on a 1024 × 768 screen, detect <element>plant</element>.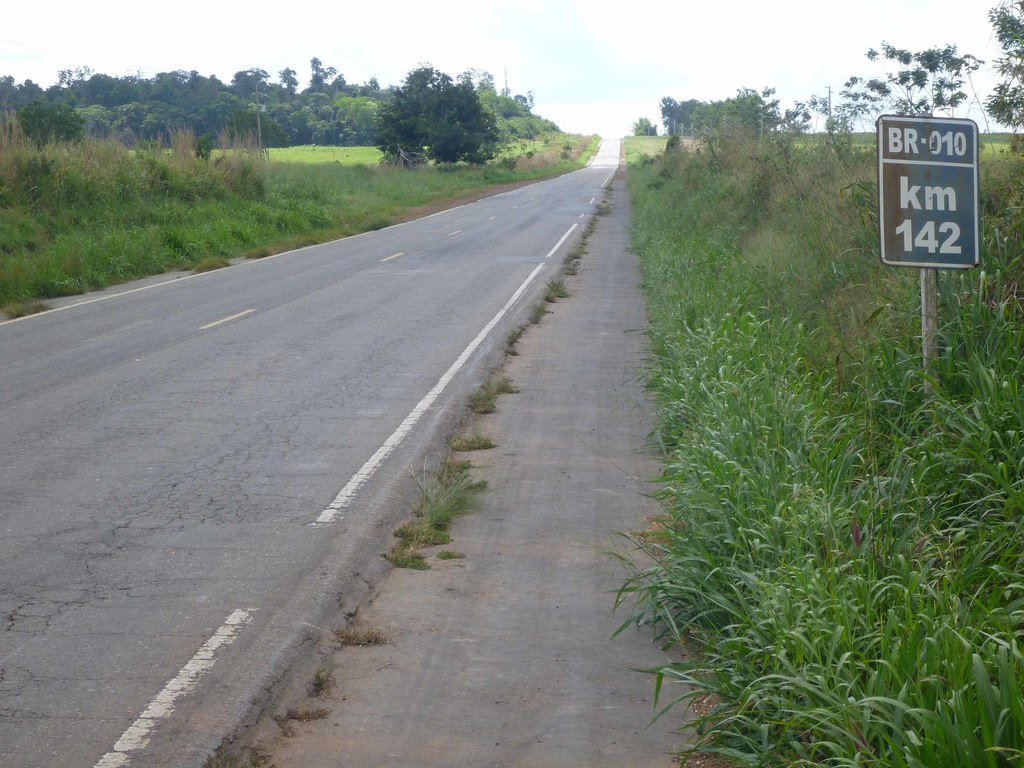
(448, 436, 495, 452).
